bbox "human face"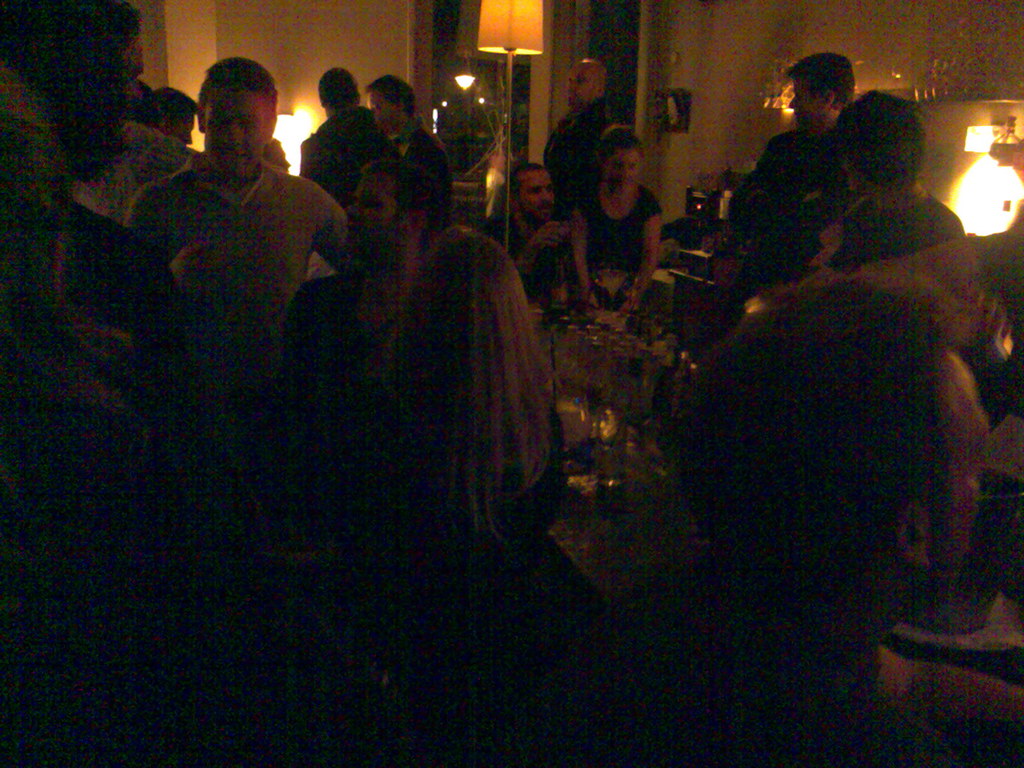
x1=564 y1=61 x2=592 y2=106
